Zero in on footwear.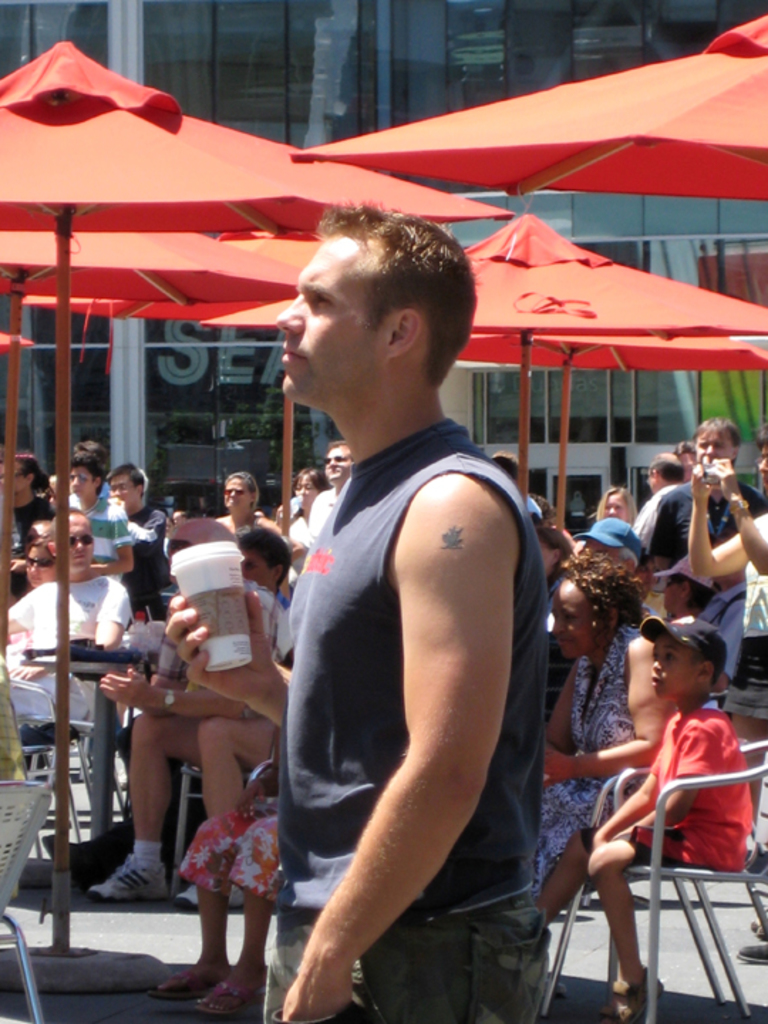
Zeroed in: 735:939:767:963.
